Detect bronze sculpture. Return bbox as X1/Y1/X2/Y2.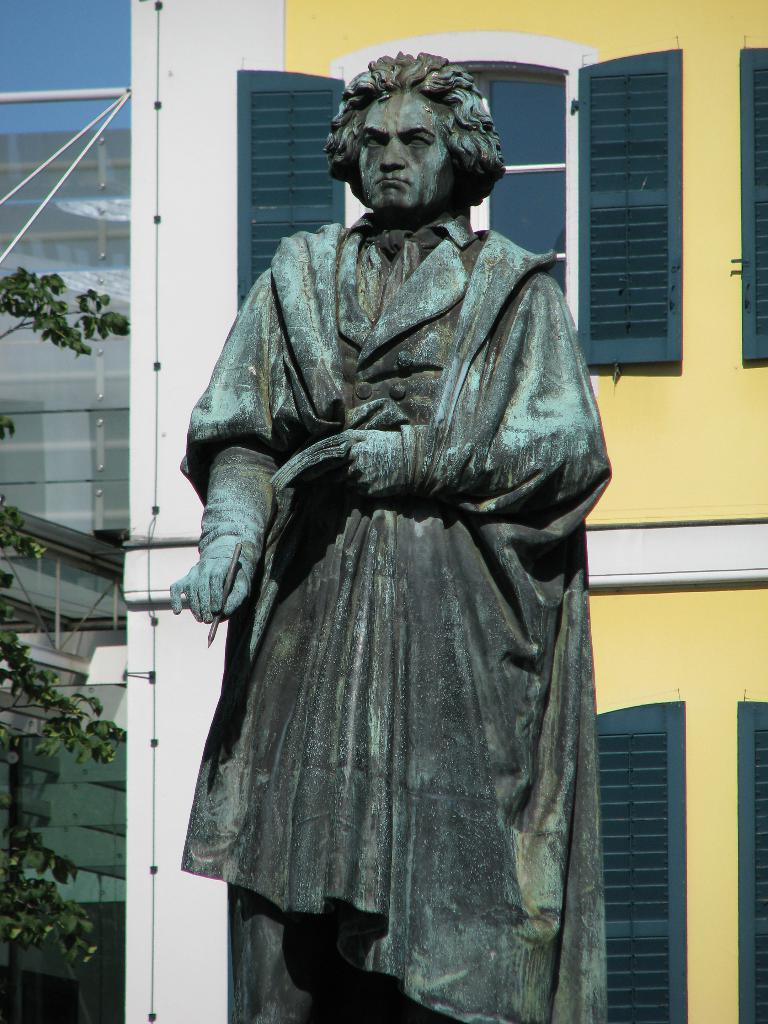
163/25/648/998.
